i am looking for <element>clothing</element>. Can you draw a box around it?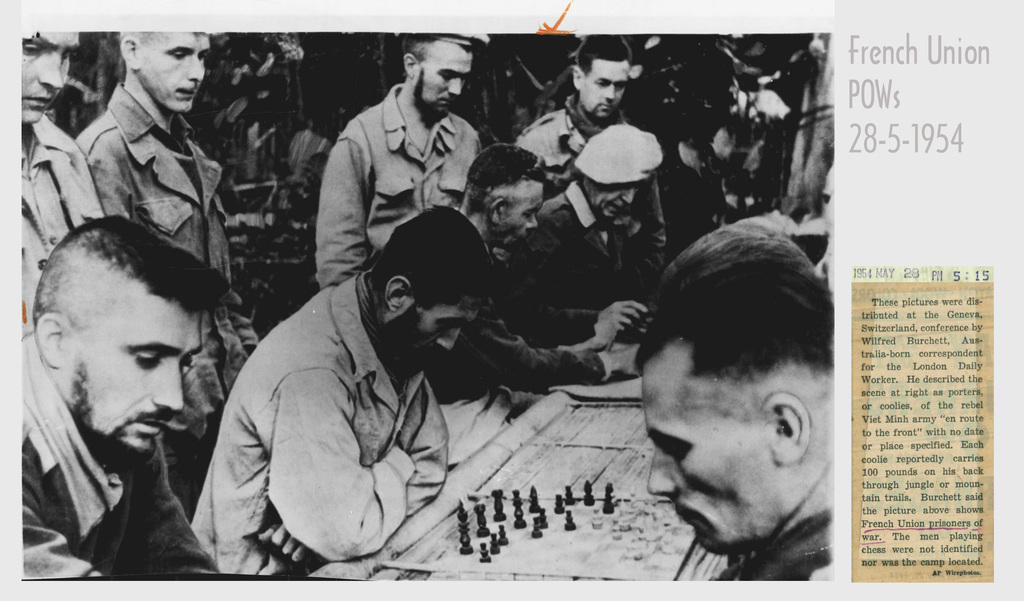
Sure, the bounding box is 310,70,465,289.
